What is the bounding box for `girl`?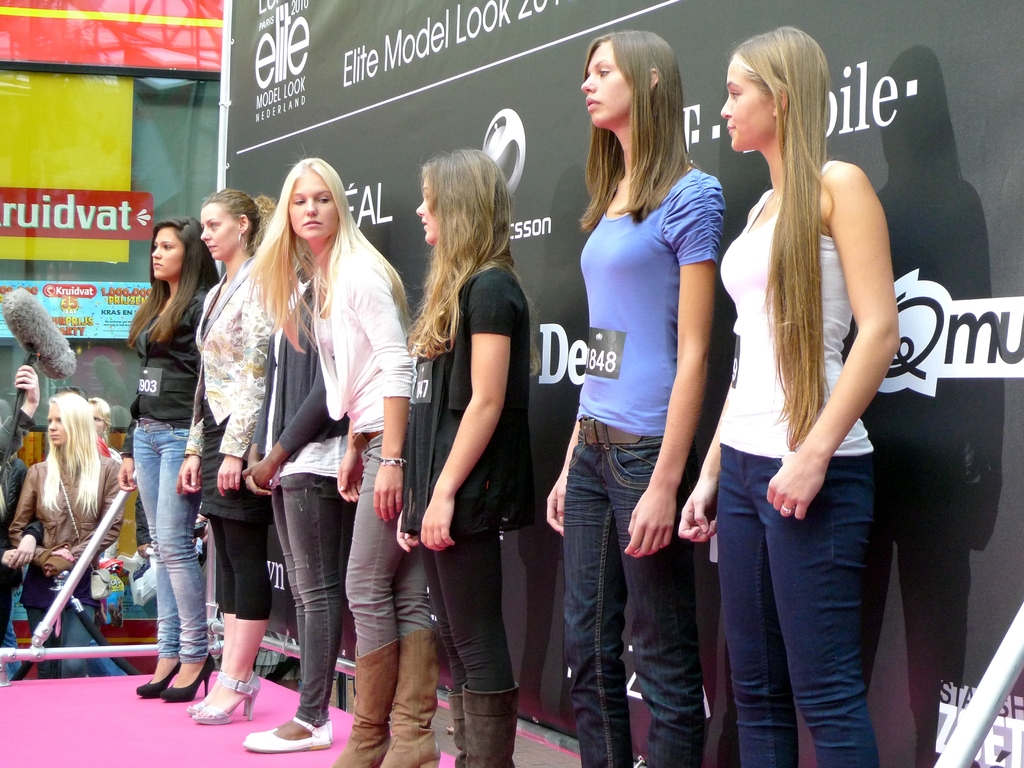
Rect(13, 392, 111, 675).
